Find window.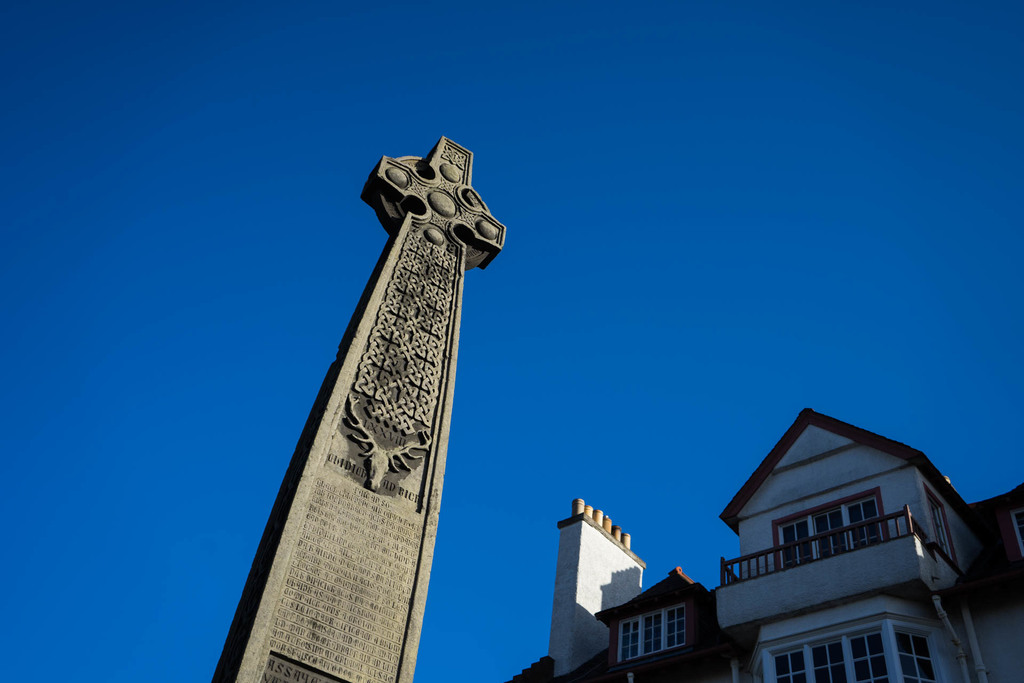
<box>616,617,641,662</box>.
